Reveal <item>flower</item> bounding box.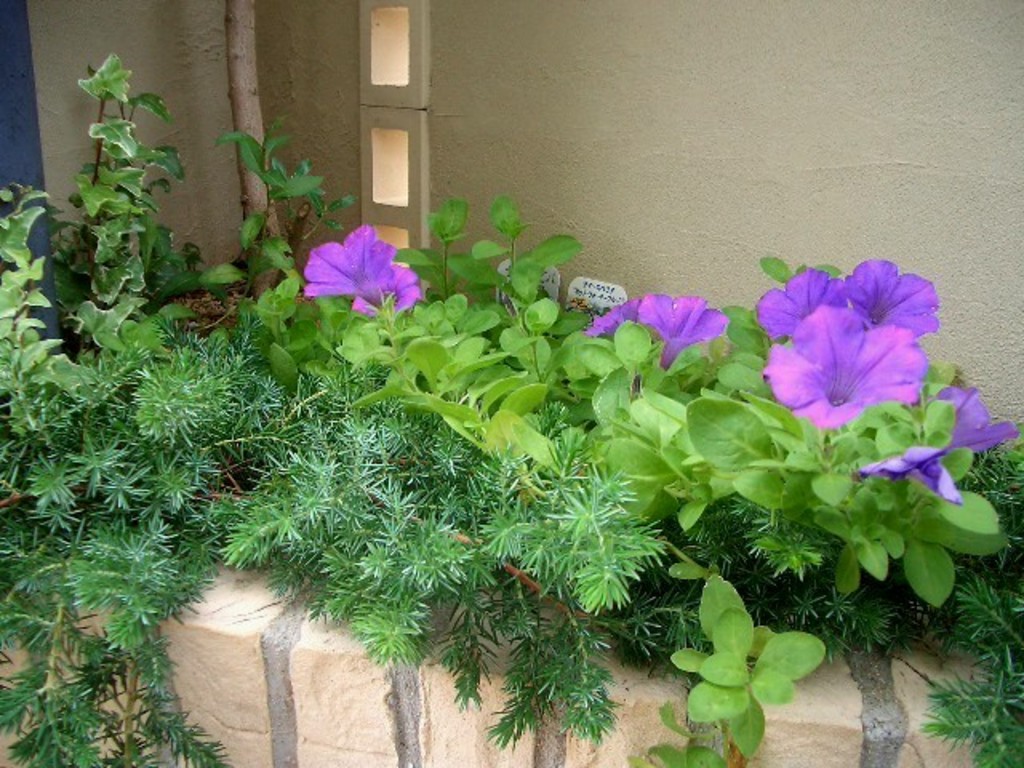
Revealed: region(765, 304, 930, 430).
